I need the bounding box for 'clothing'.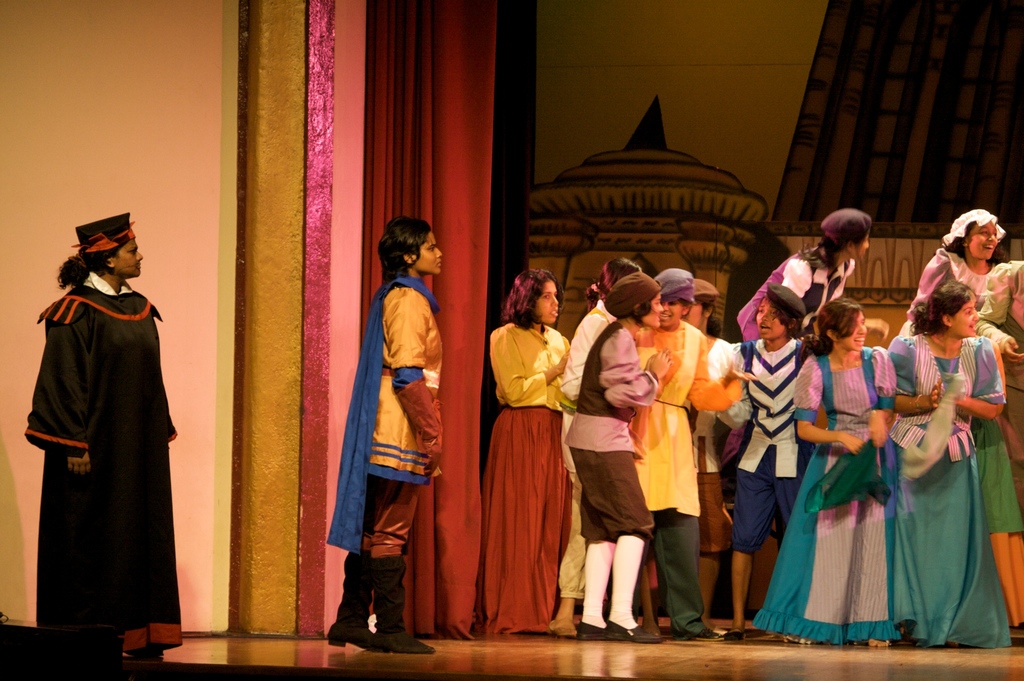
Here it is: (x1=472, y1=319, x2=572, y2=637).
